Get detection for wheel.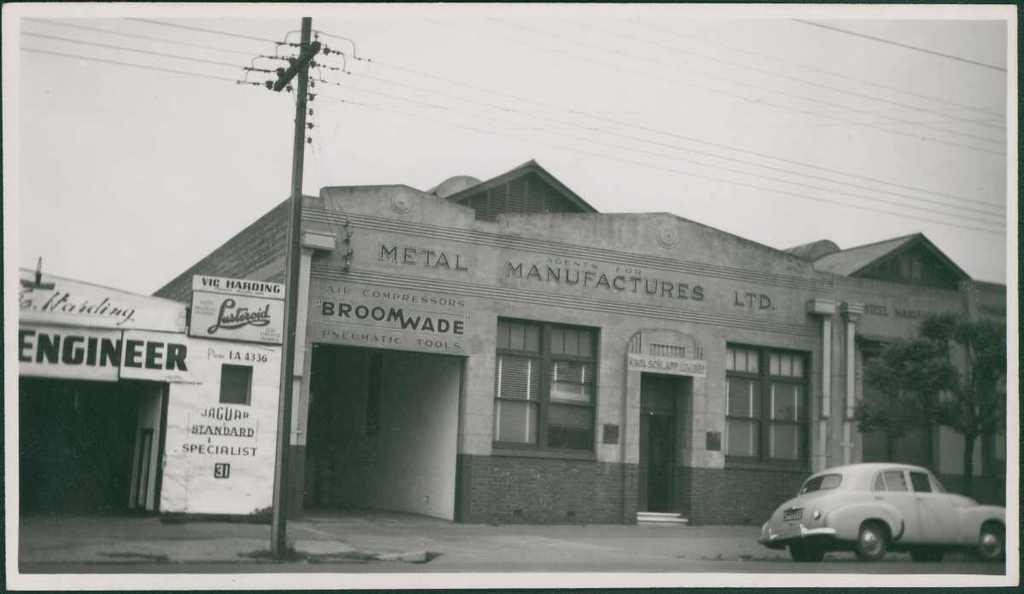
Detection: Rect(861, 519, 890, 557).
